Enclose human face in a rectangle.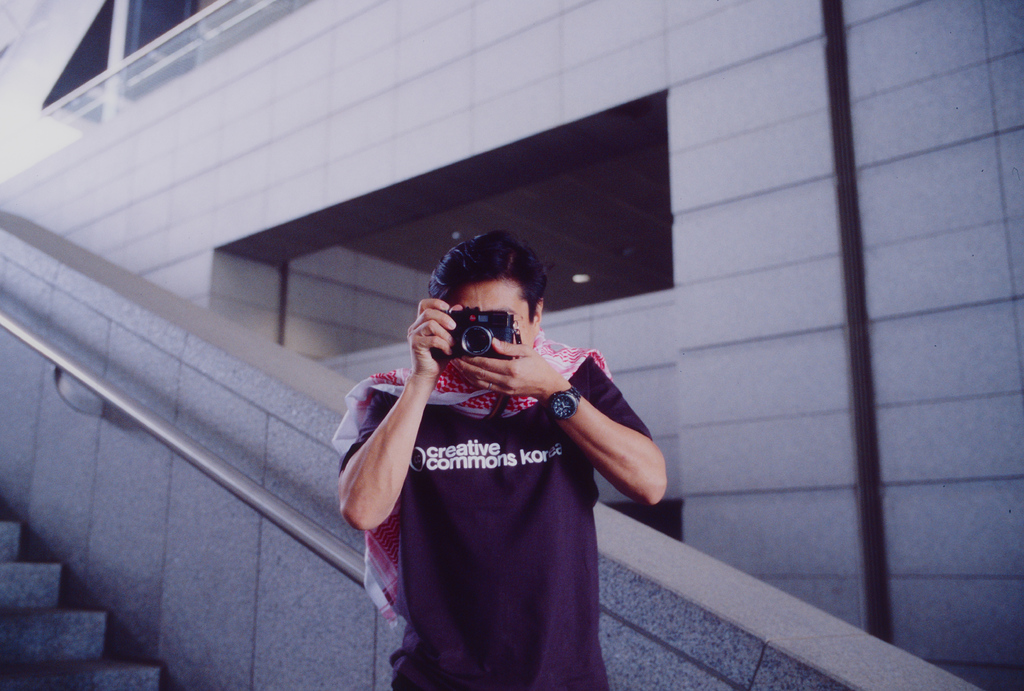
bbox=(458, 280, 532, 361).
